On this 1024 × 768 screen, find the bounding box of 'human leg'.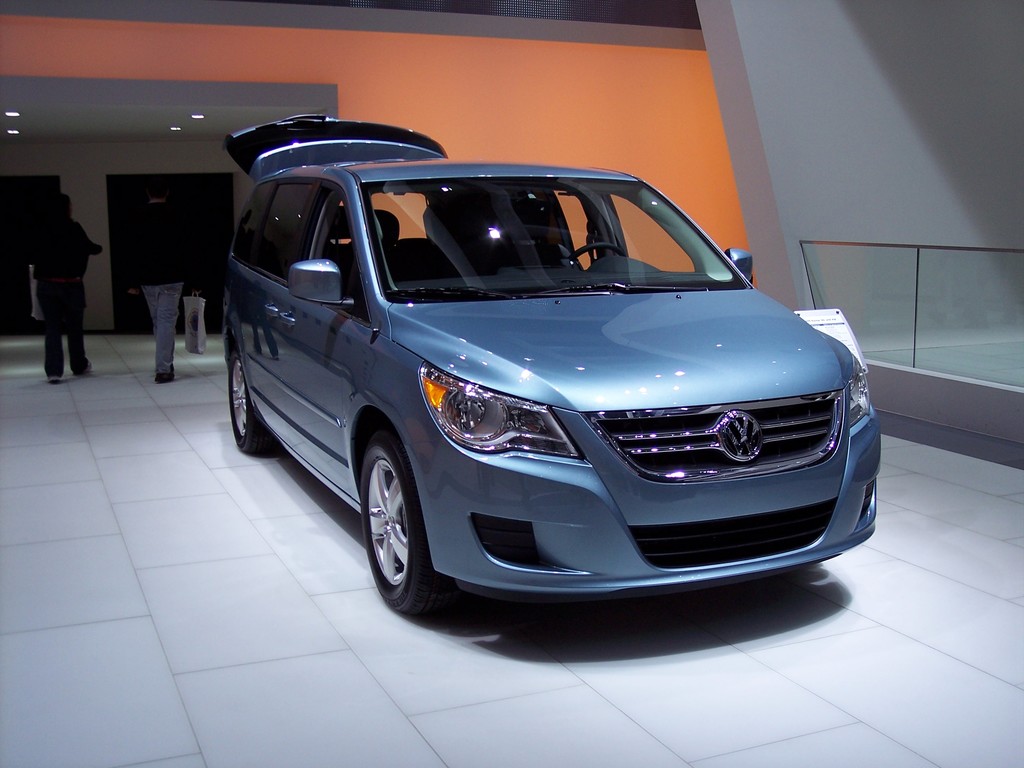
Bounding box: {"x1": 140, "y1": 268, "x2": 176, "y2": 369}.
